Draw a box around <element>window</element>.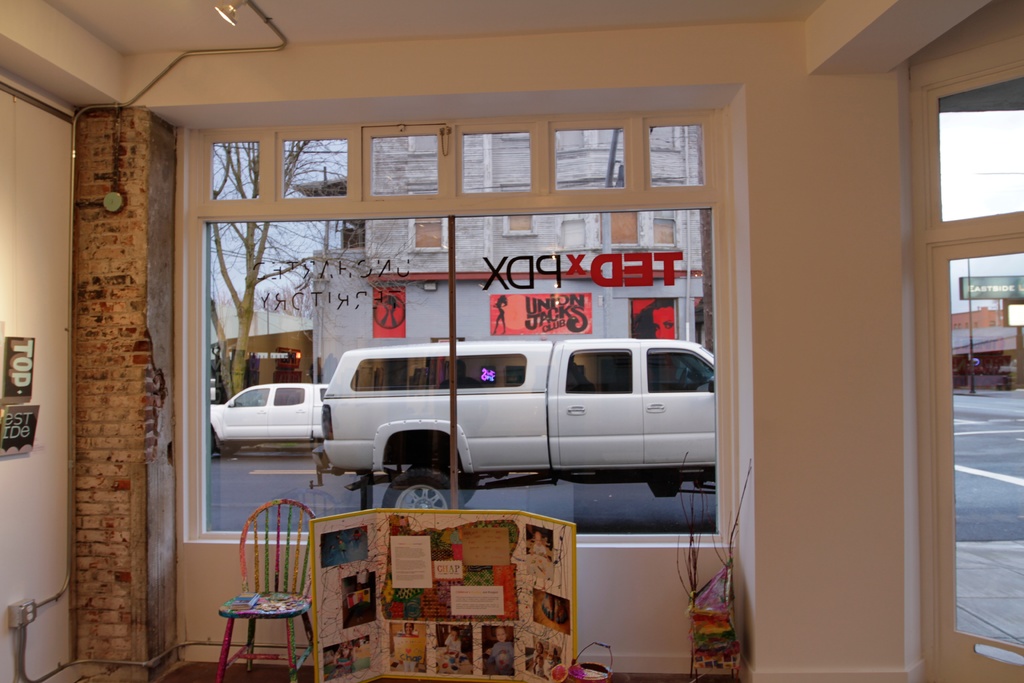
{"x1": 373, "y1": 133, "x2": 440, "y2": 195}.
